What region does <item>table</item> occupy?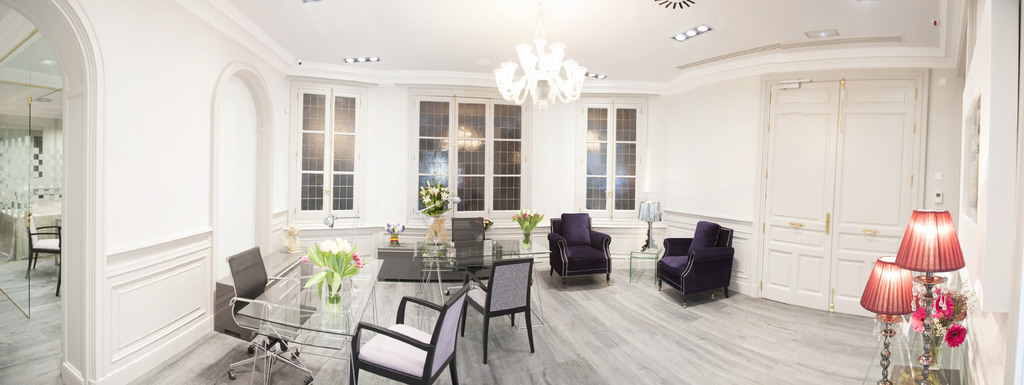
[222, 252, 414, 374].
